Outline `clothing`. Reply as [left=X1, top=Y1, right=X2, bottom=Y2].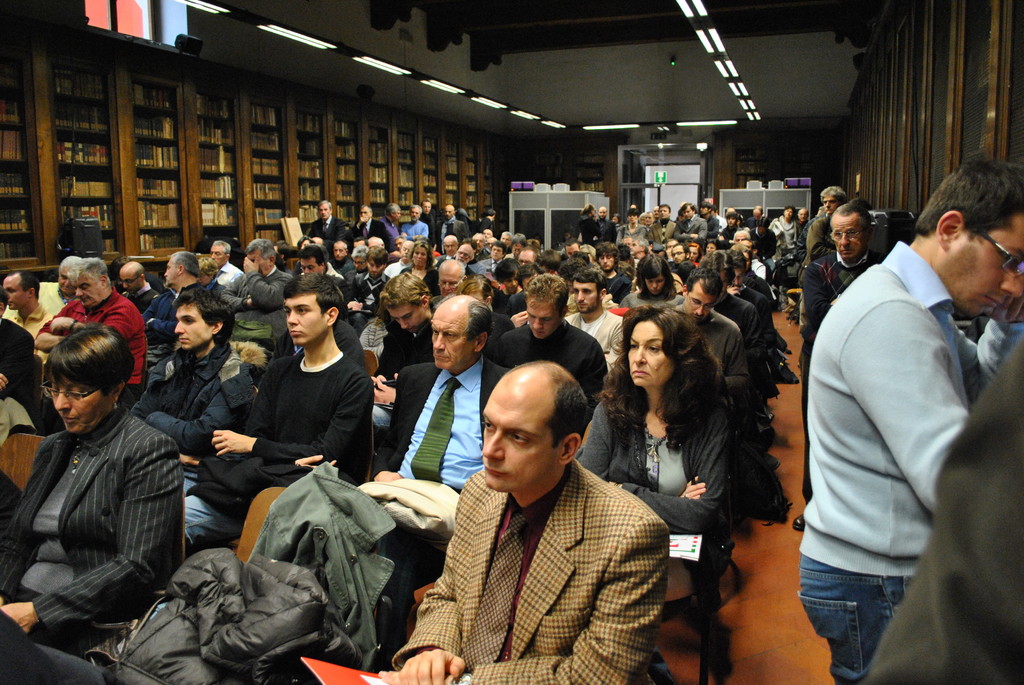
[left=0, top=325, right=31, bottom=396].
